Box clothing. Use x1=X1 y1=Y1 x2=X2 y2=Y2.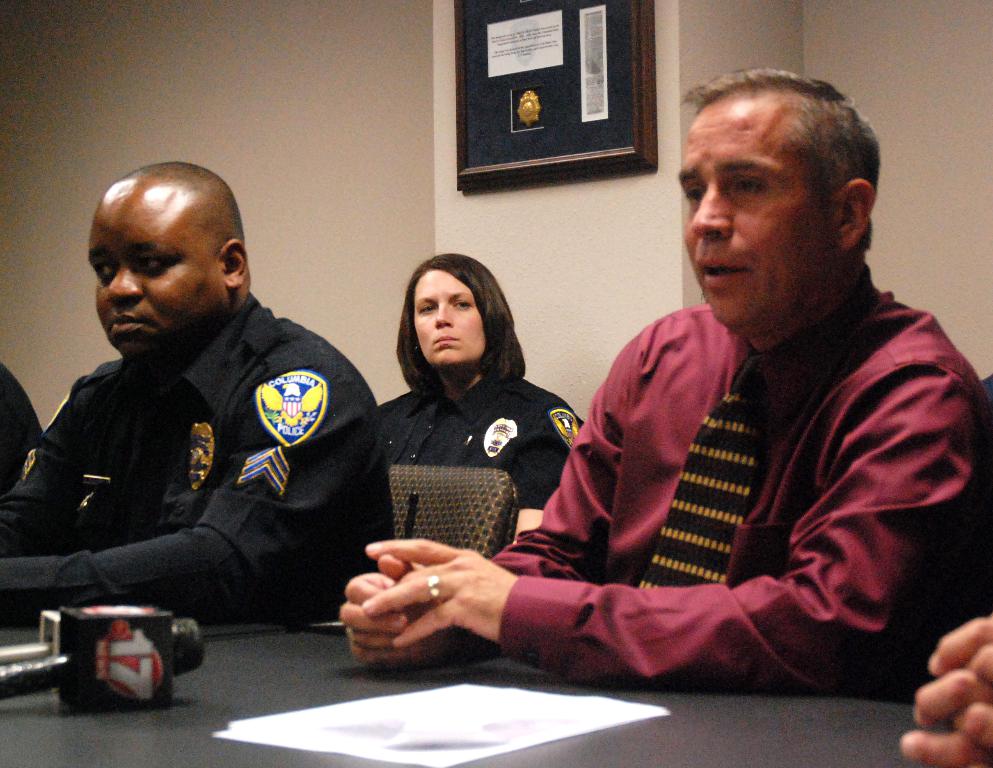
x1=462 y1=205 x2=959 y2=716.
